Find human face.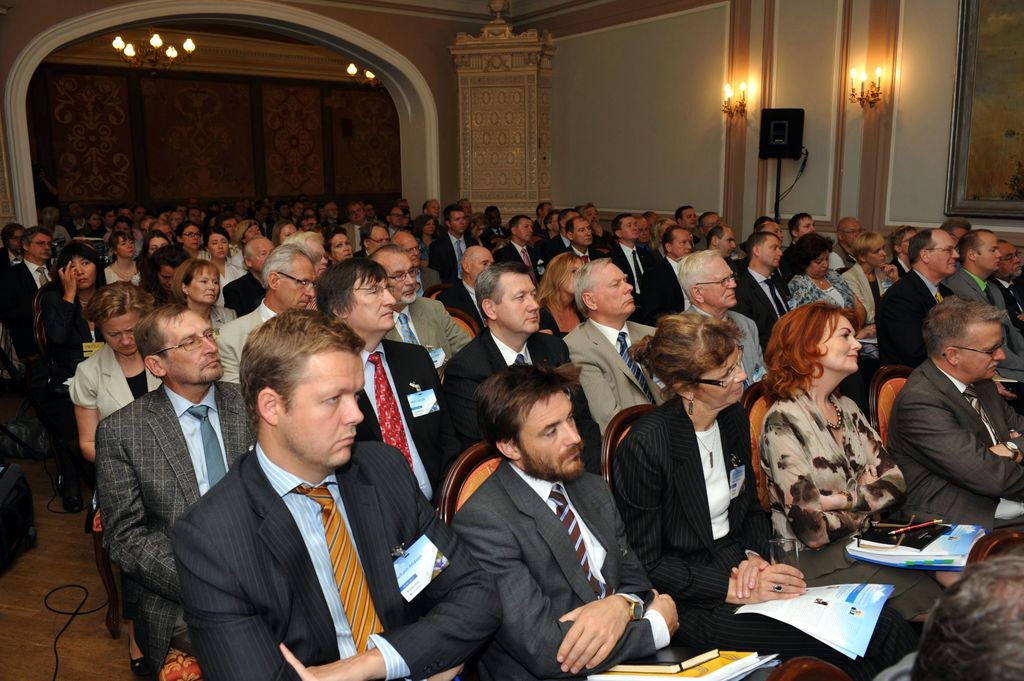
crop(520, 388, 581, 477).
